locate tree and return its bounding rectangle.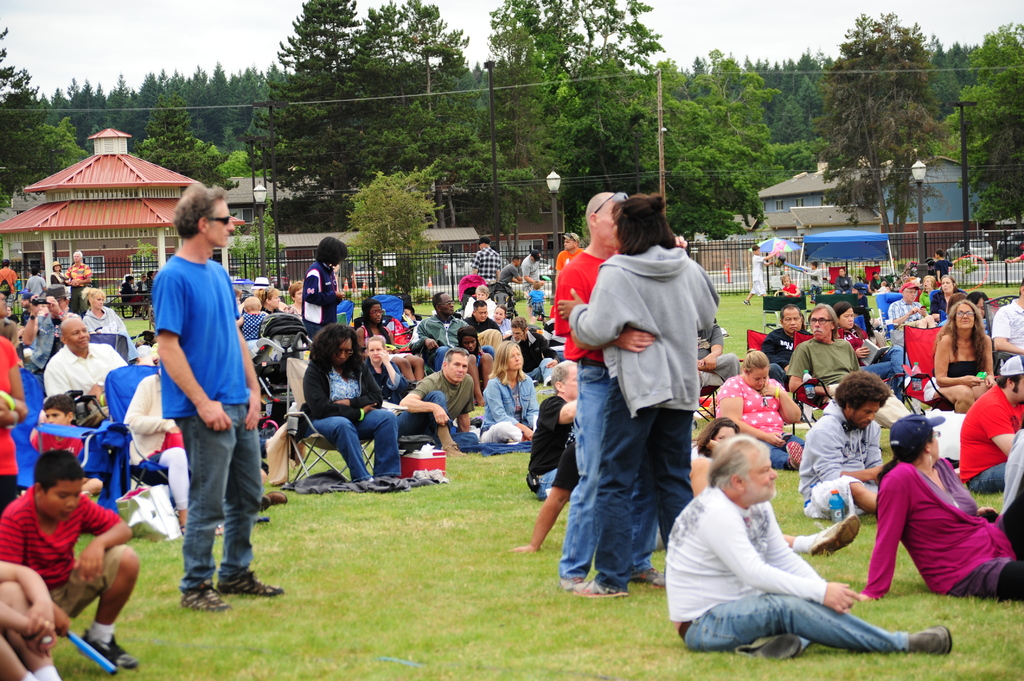
244,0,380,211.
